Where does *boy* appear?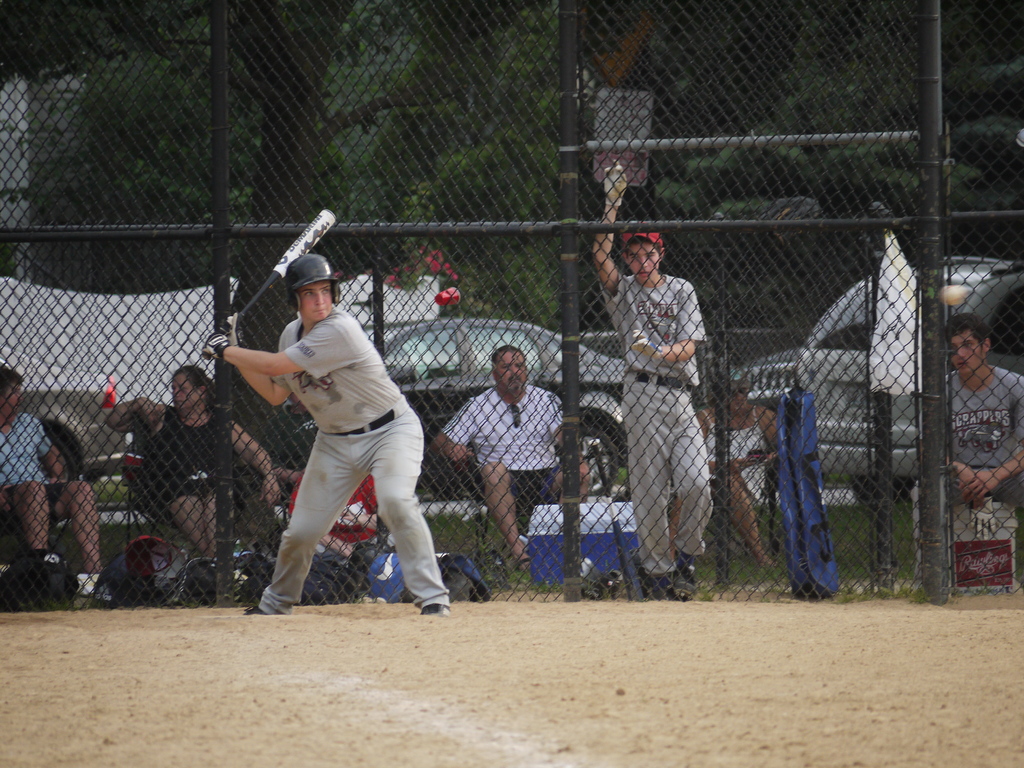
Appears at bbox=(909, 314, 1023, 591).
